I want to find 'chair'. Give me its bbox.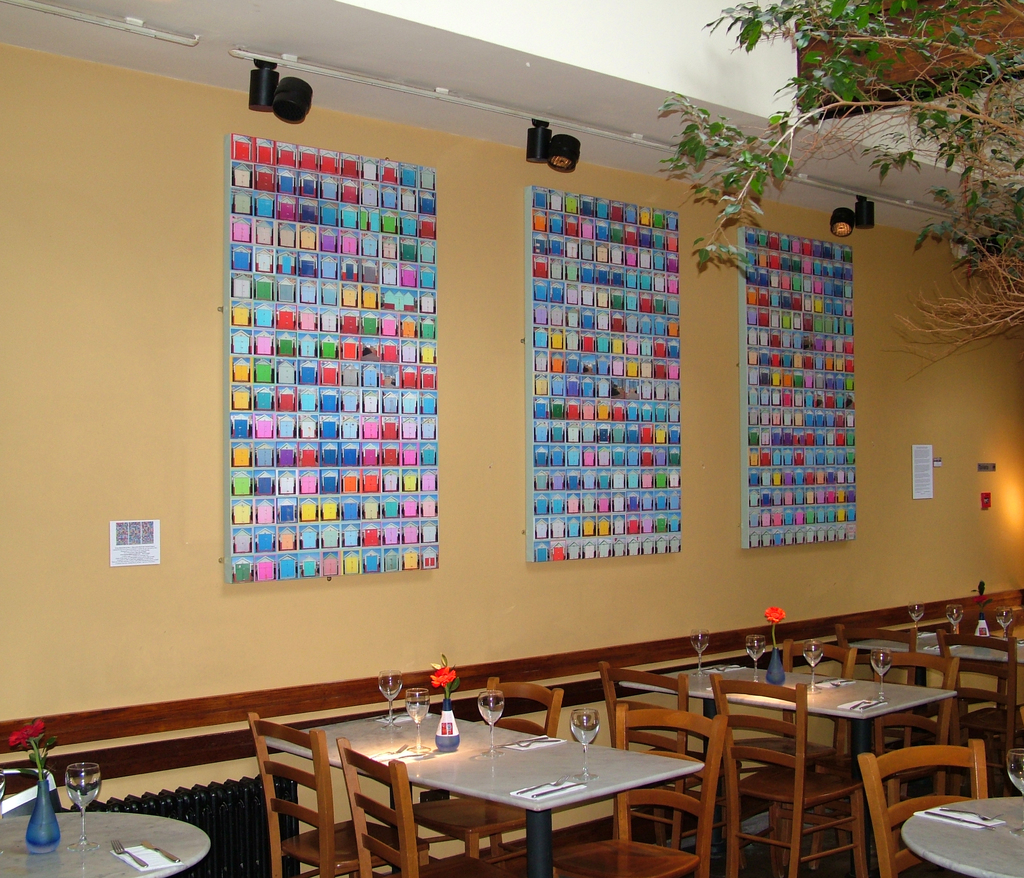
732:639:860:848.
